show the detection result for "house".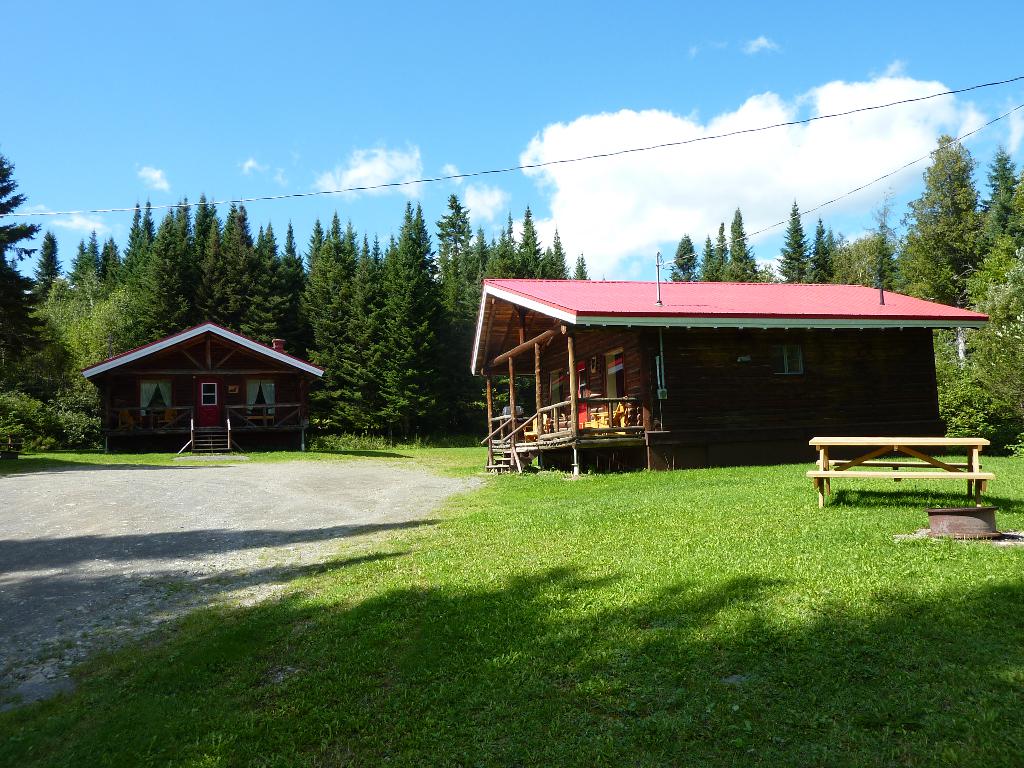
472, 259, 984, 464.
